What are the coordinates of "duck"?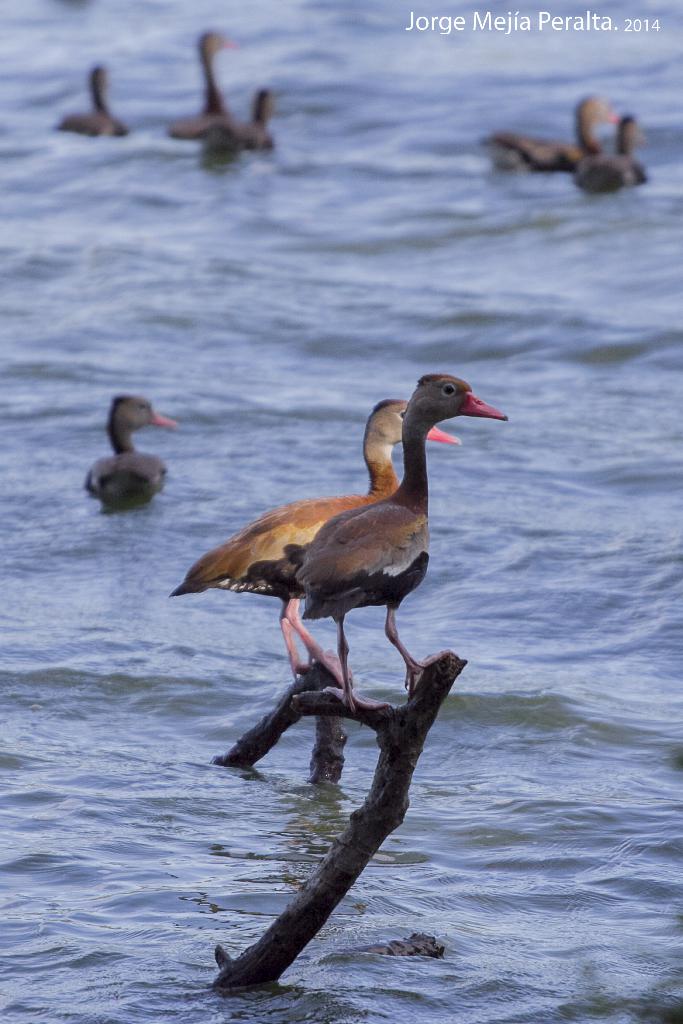
{"left": 146, "top": 33, "right": 290, "bottom": 149}.
